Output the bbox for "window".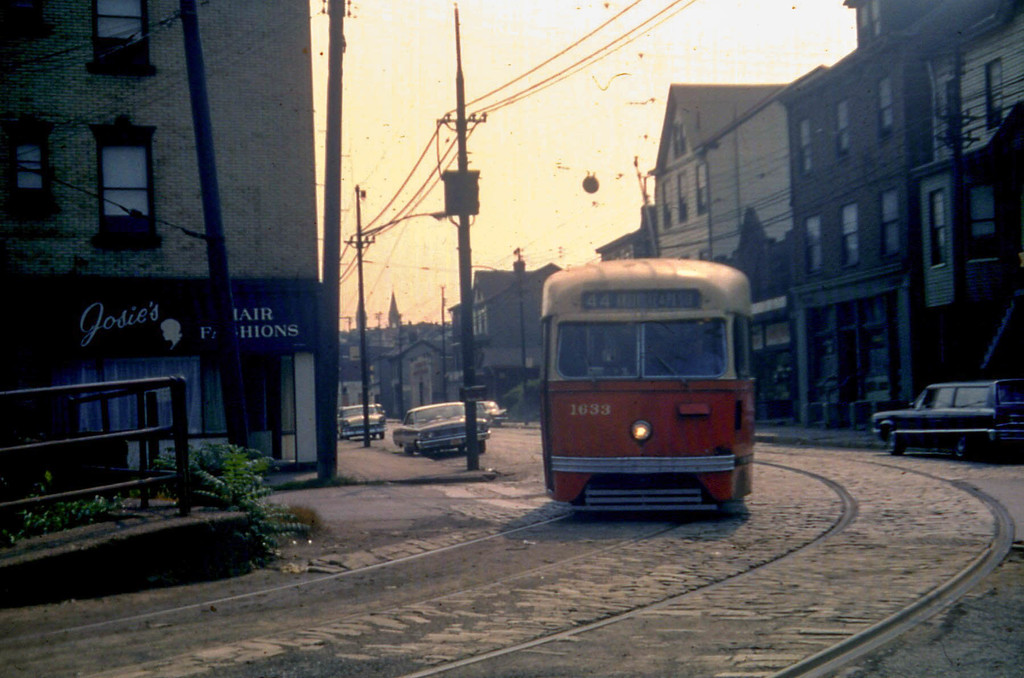
x1=675, y1=168, x2=689, y2=223.
